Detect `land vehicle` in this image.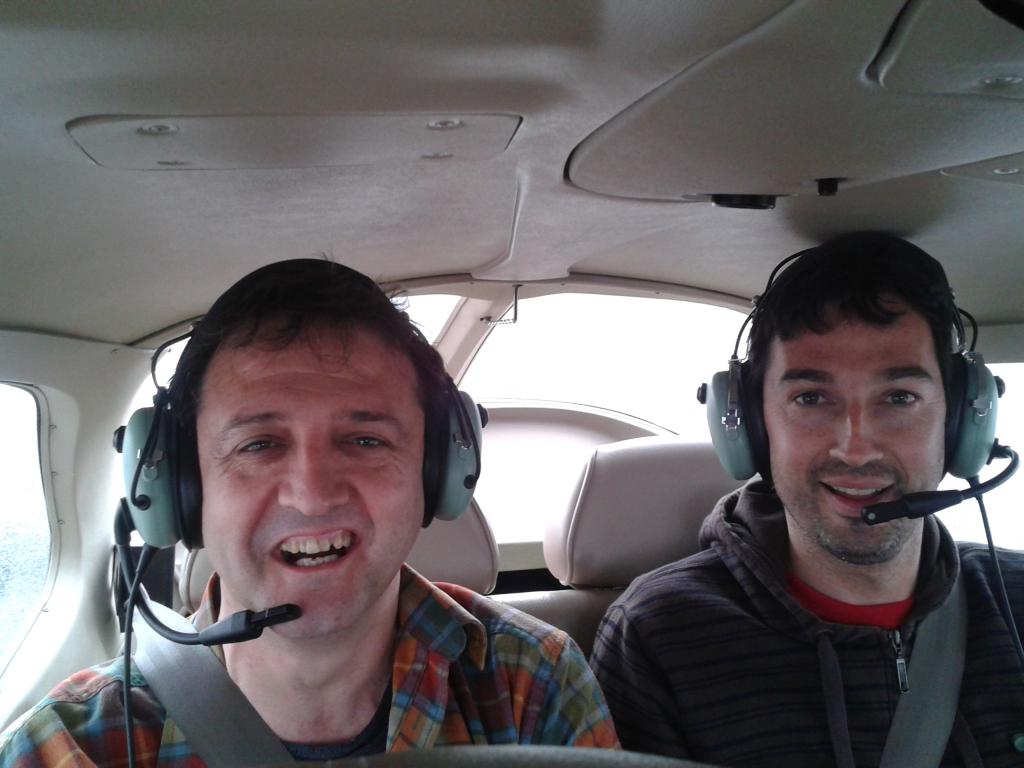
Detection: BBox(0, 42, 1023, 756).
